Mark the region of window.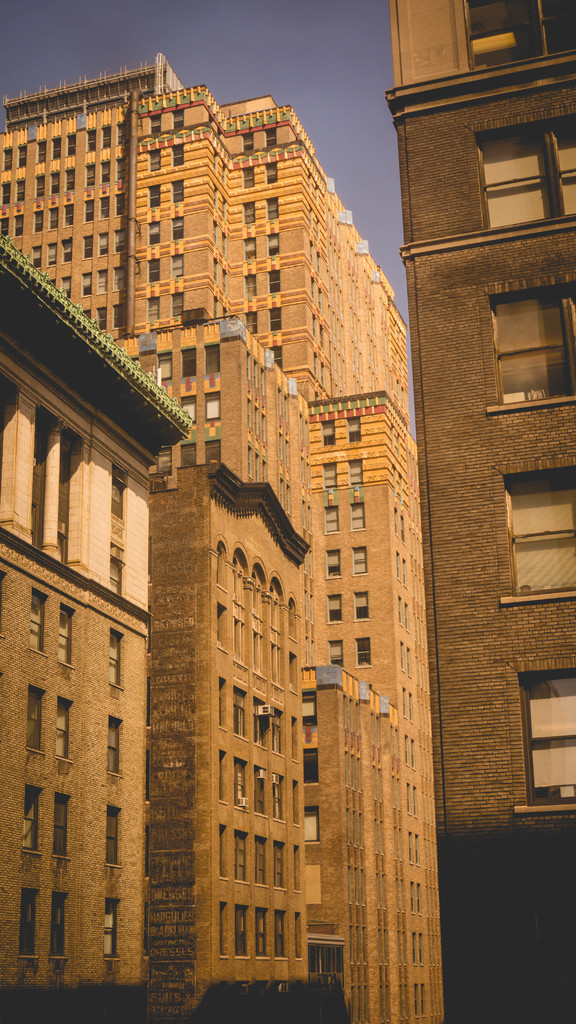
Region: x1=271, y1=646, x2=279, y2=684.
